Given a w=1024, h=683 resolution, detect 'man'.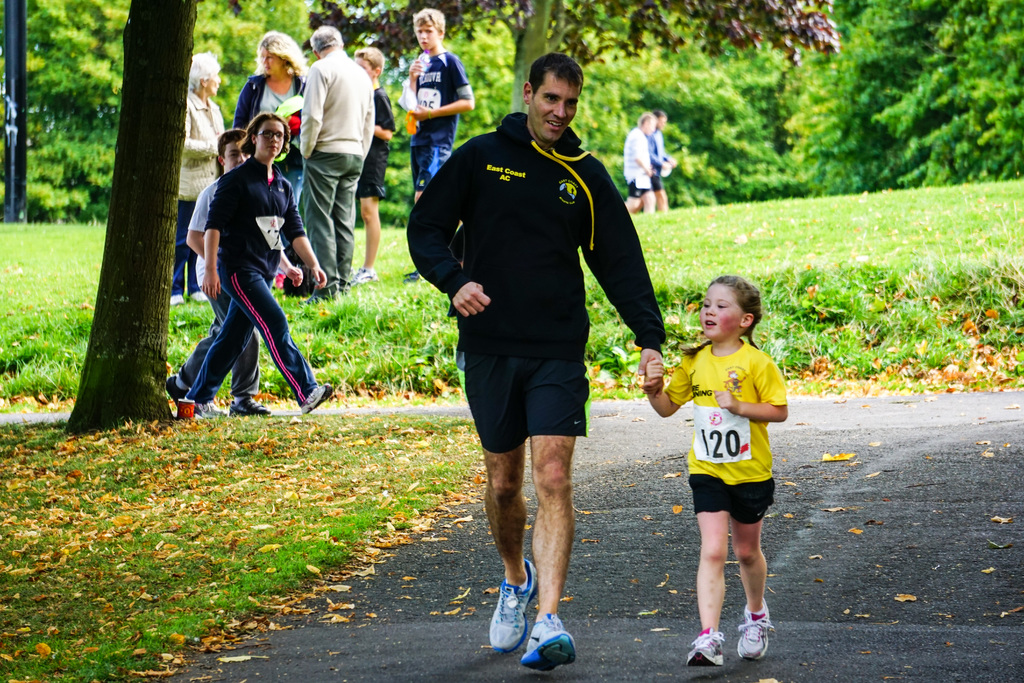
<region>623, 111, 664, 214</region>.
